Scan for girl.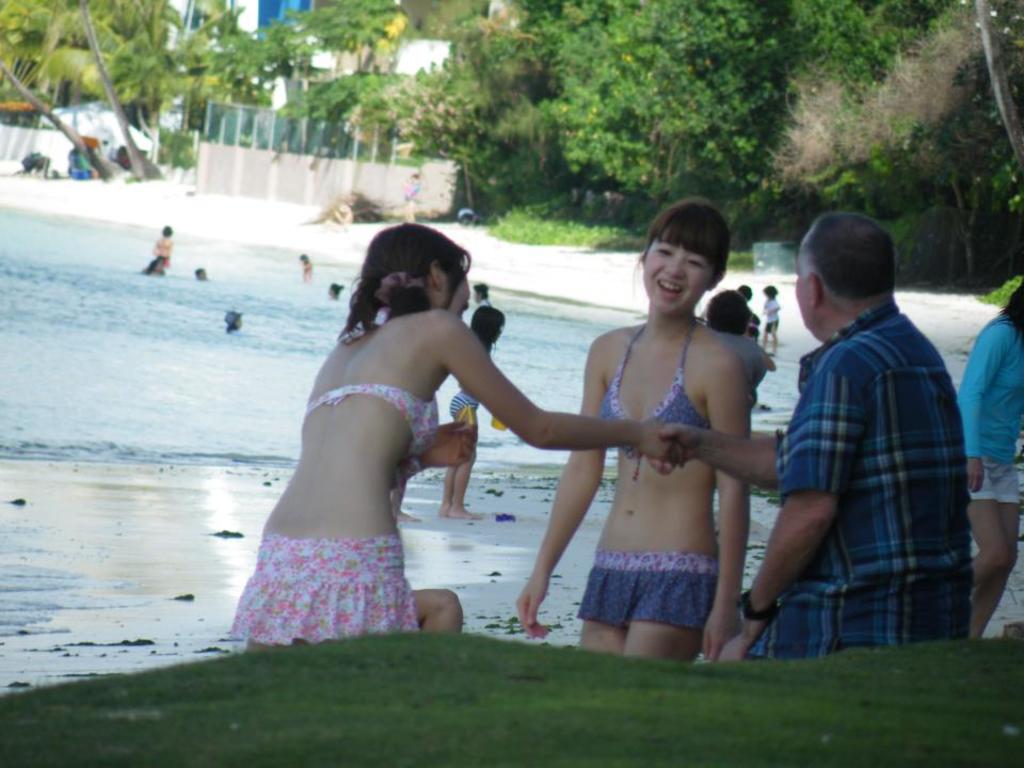
Scan result: crop(156, 227, 172, 267).
